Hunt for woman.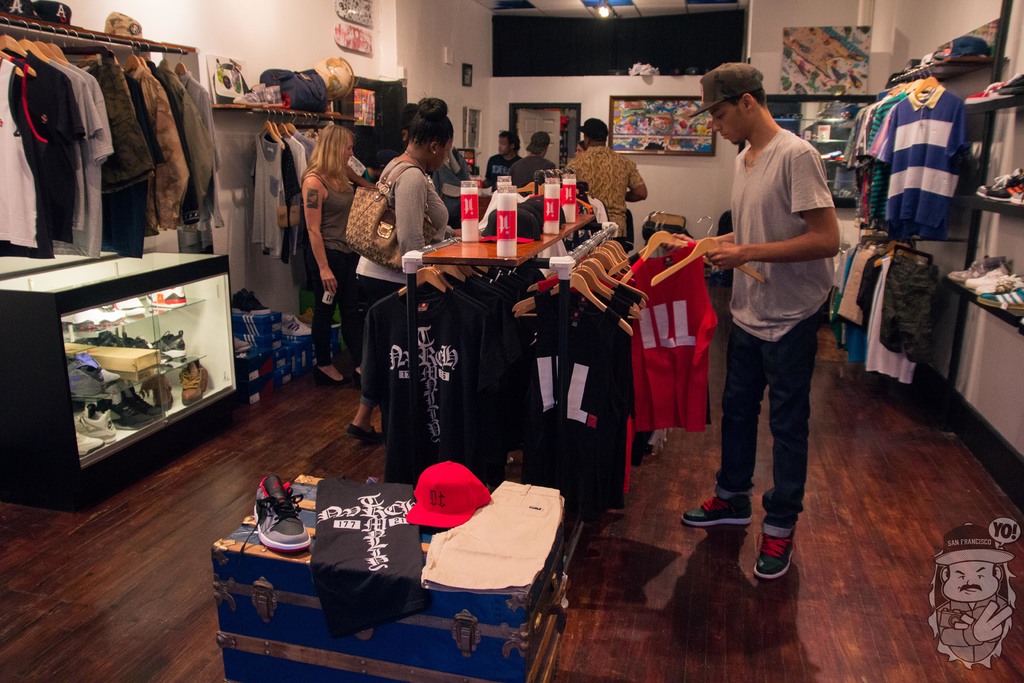
Hunted down at crop(335, 87, 462, 459).
